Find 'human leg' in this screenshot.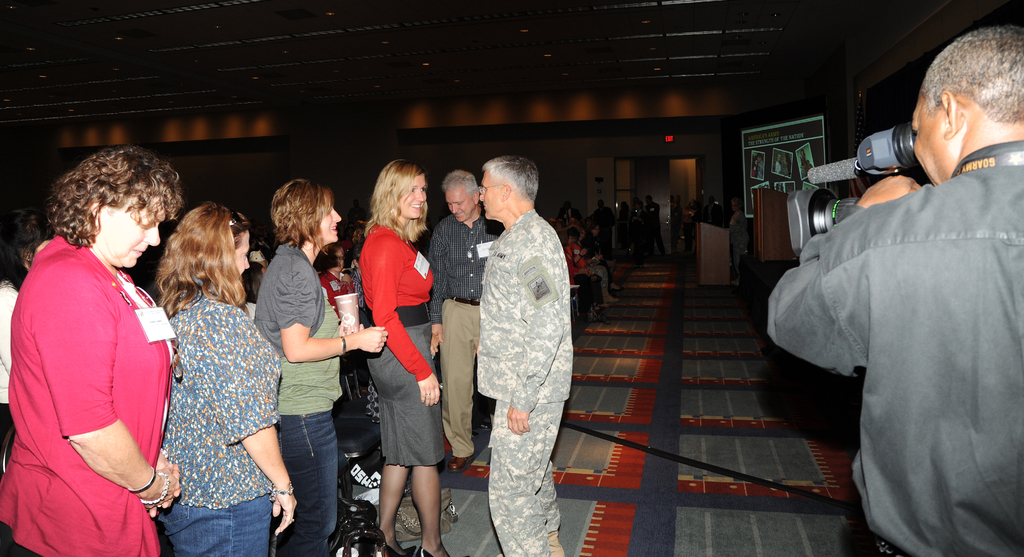
The bounding box for 'human leg' is bbox(442, 301, 477, 470).
